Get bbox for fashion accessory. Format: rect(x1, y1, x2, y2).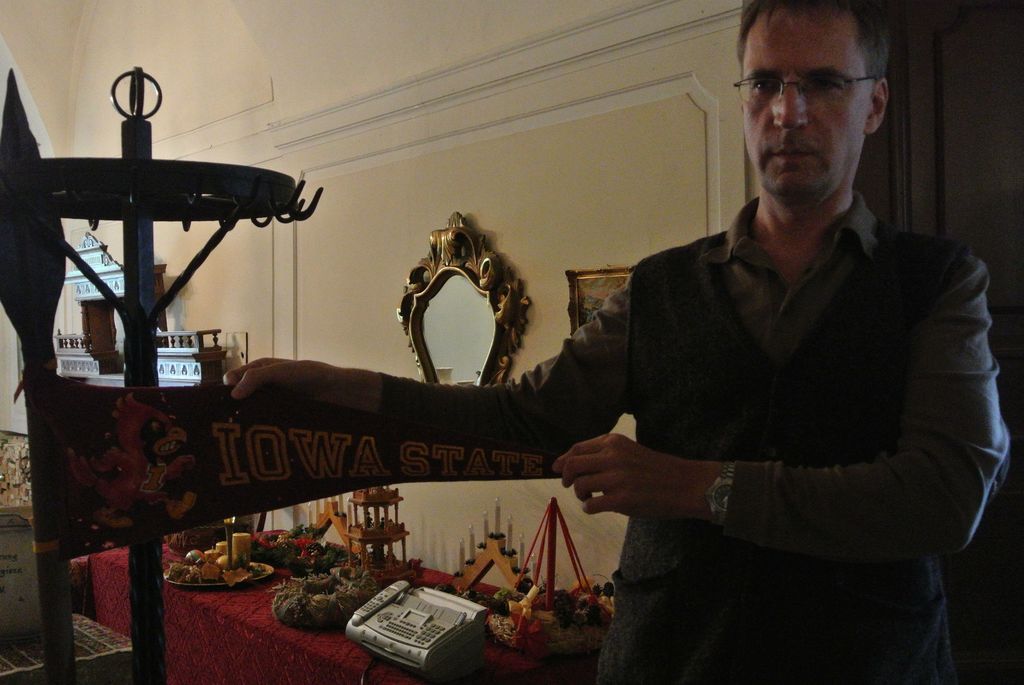
rect(707, 457, 740, 530).
